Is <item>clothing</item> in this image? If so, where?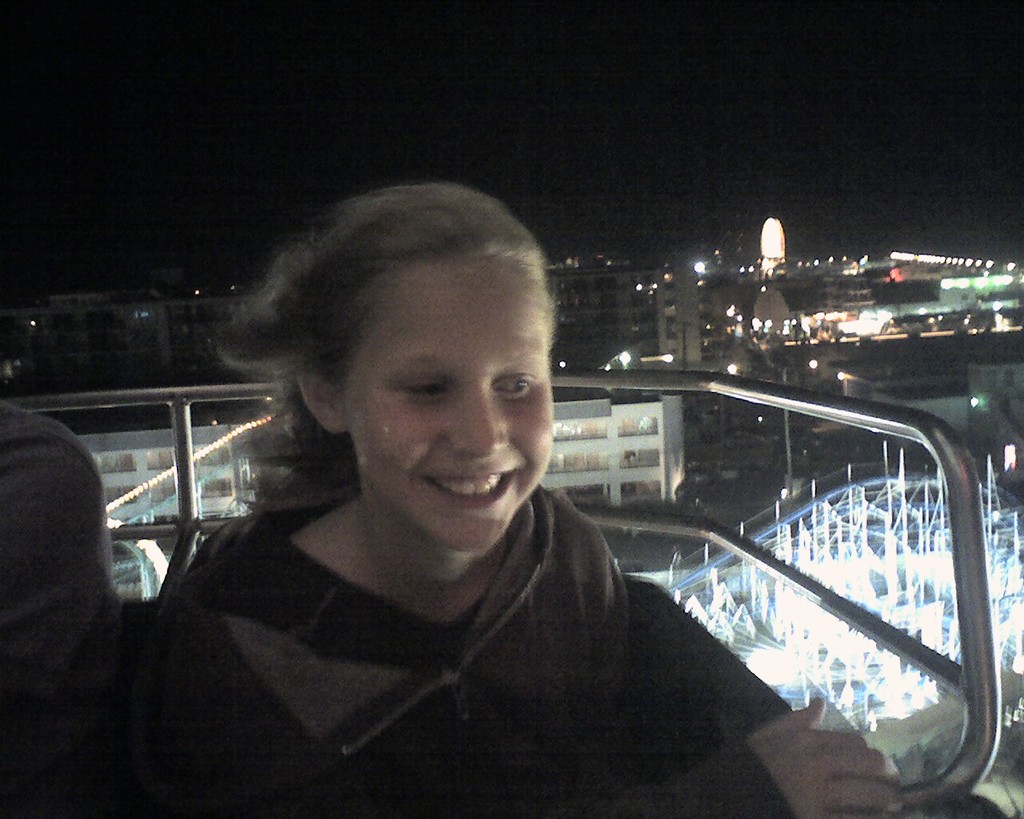
Yes, at select_region(122, 413, 787, 801).
